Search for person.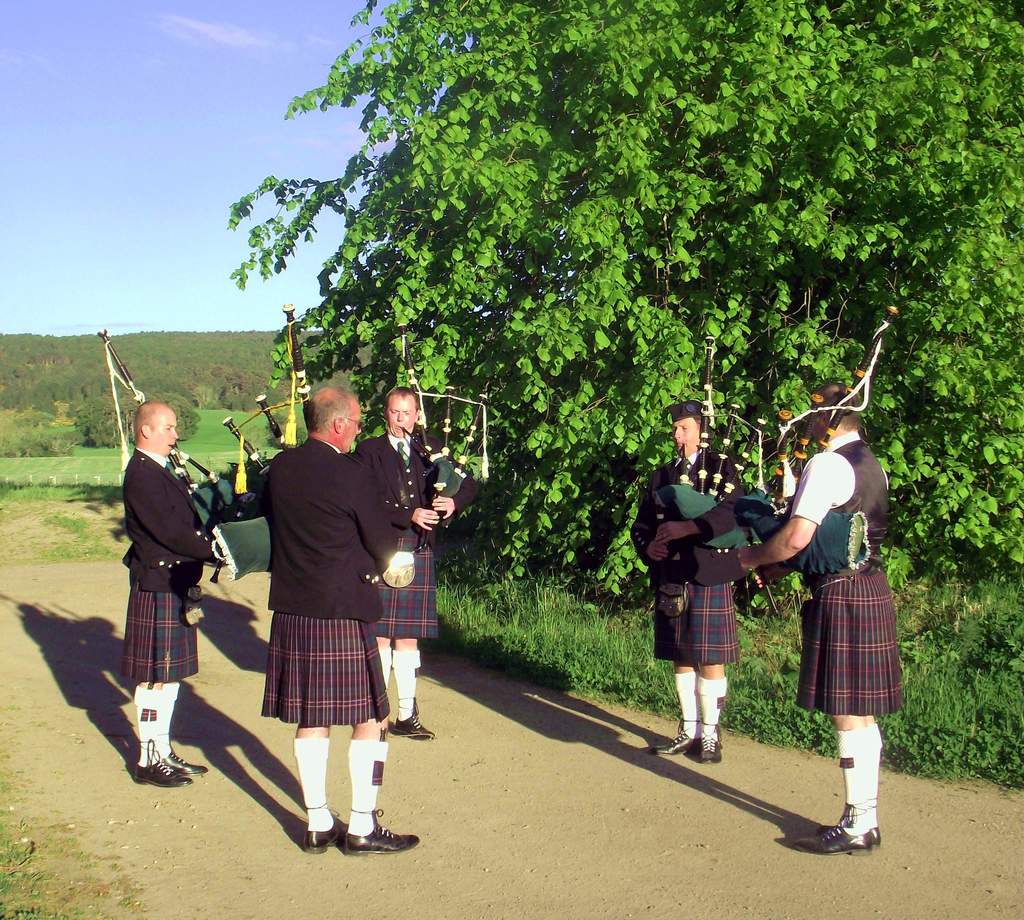
Found at crop(122, 395, 208, 782).
